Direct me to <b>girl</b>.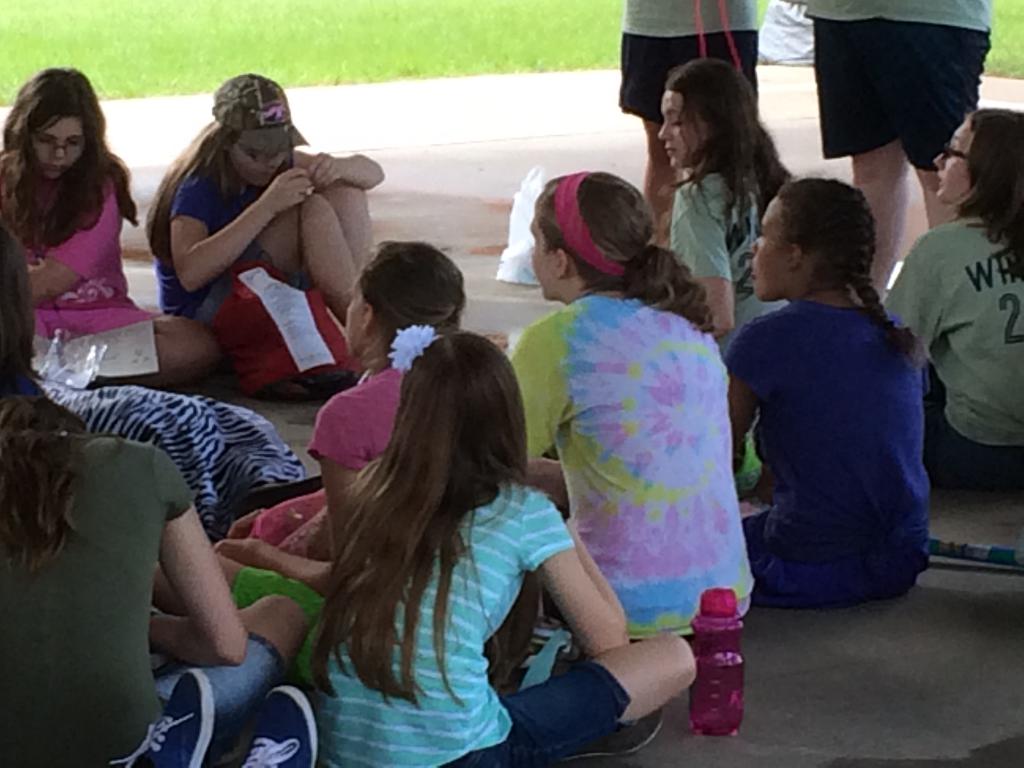
Direction: (727, 189, 927, 600).
